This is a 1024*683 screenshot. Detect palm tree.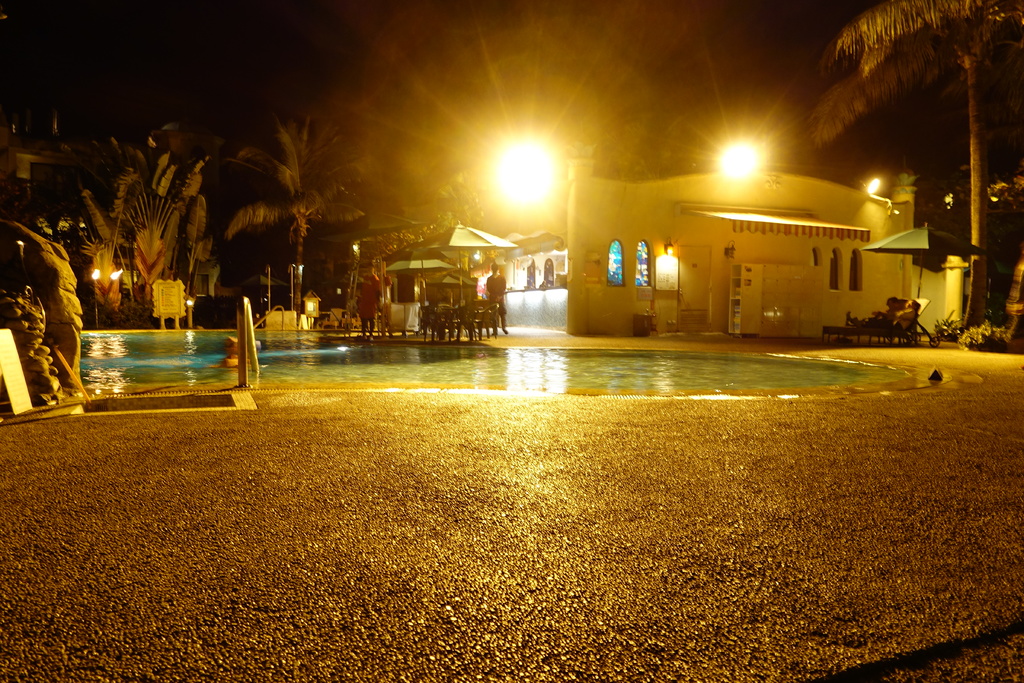
region(70, 133, 209, 366).
